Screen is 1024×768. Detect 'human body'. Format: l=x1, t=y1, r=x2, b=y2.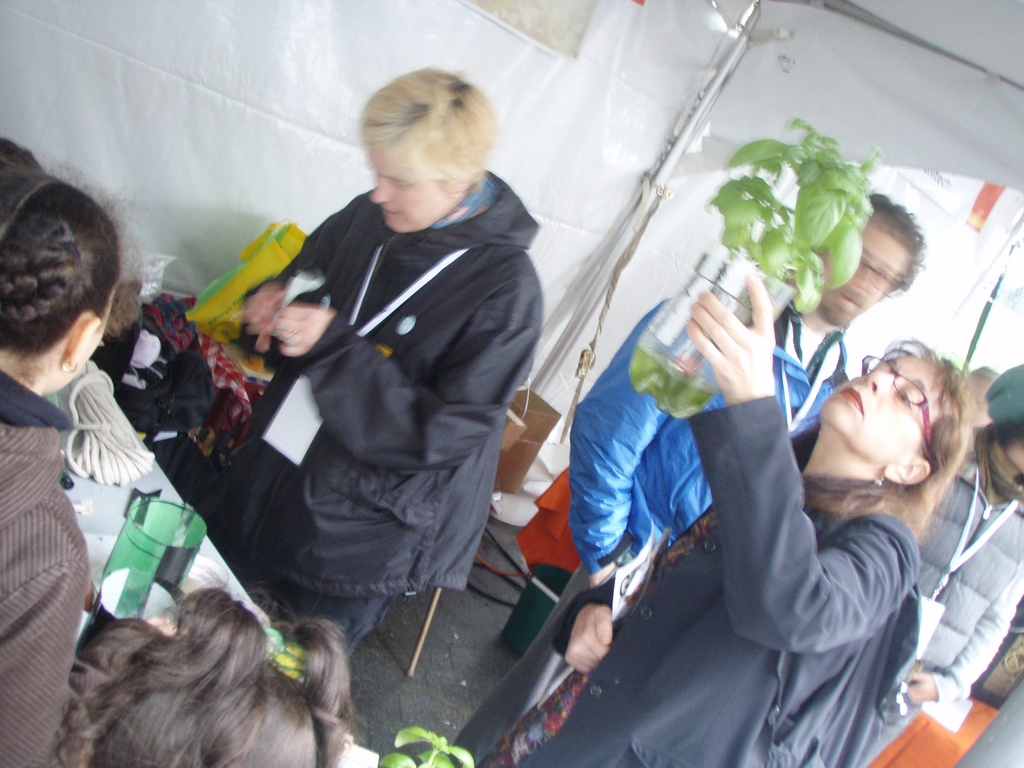
l=239, t=67, r=552, b=603.
